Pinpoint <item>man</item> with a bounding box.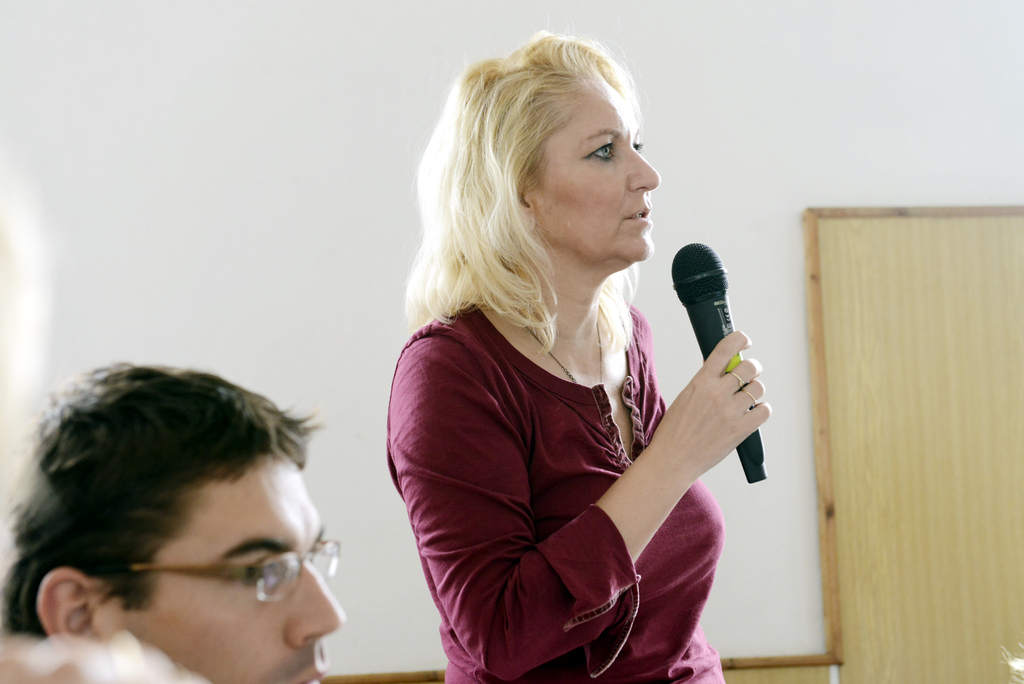
[319,56,781,683].
